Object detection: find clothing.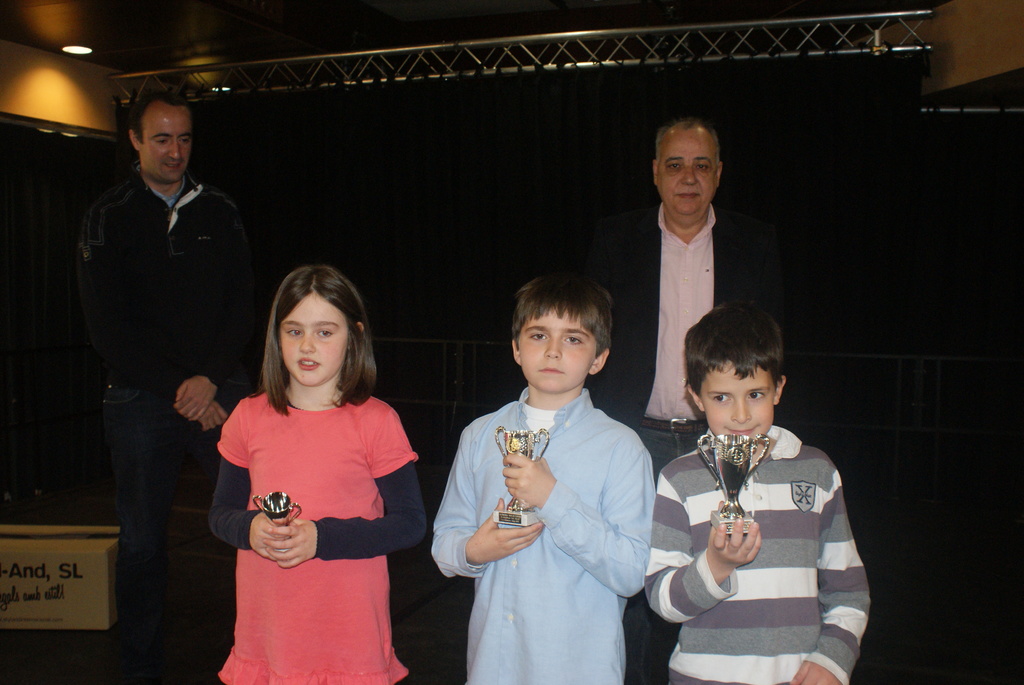
region(583, 200, 793, 474).
